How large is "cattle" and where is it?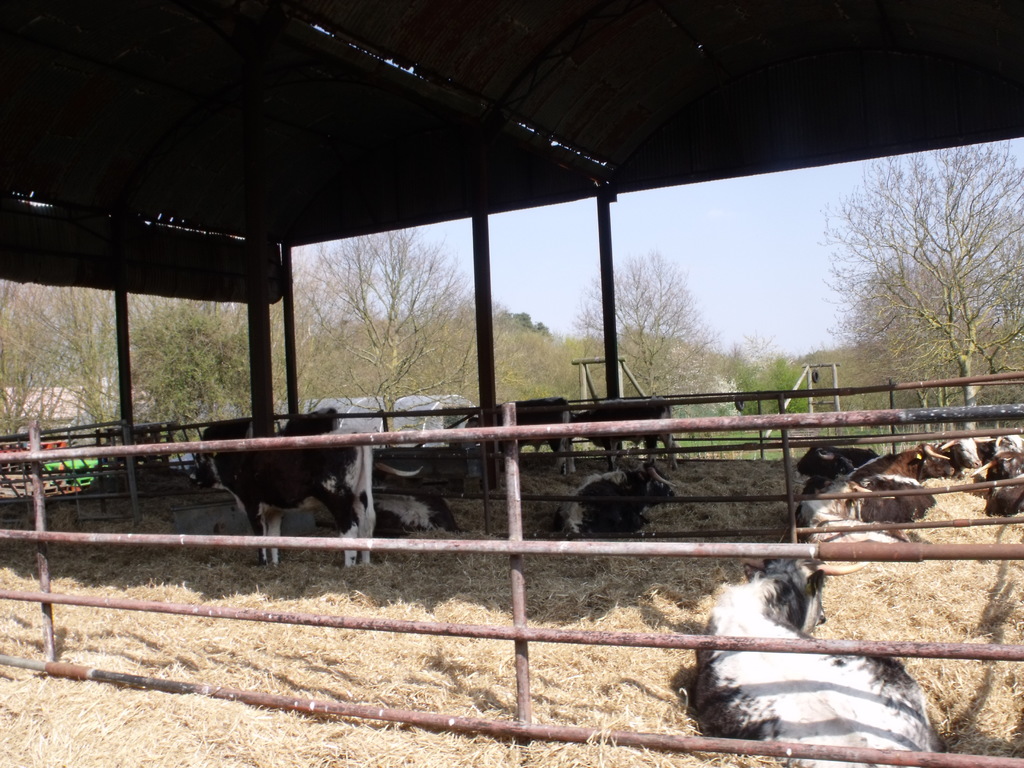
Bounding box: [x1=795, y1=472, x2=922, y2=564].
